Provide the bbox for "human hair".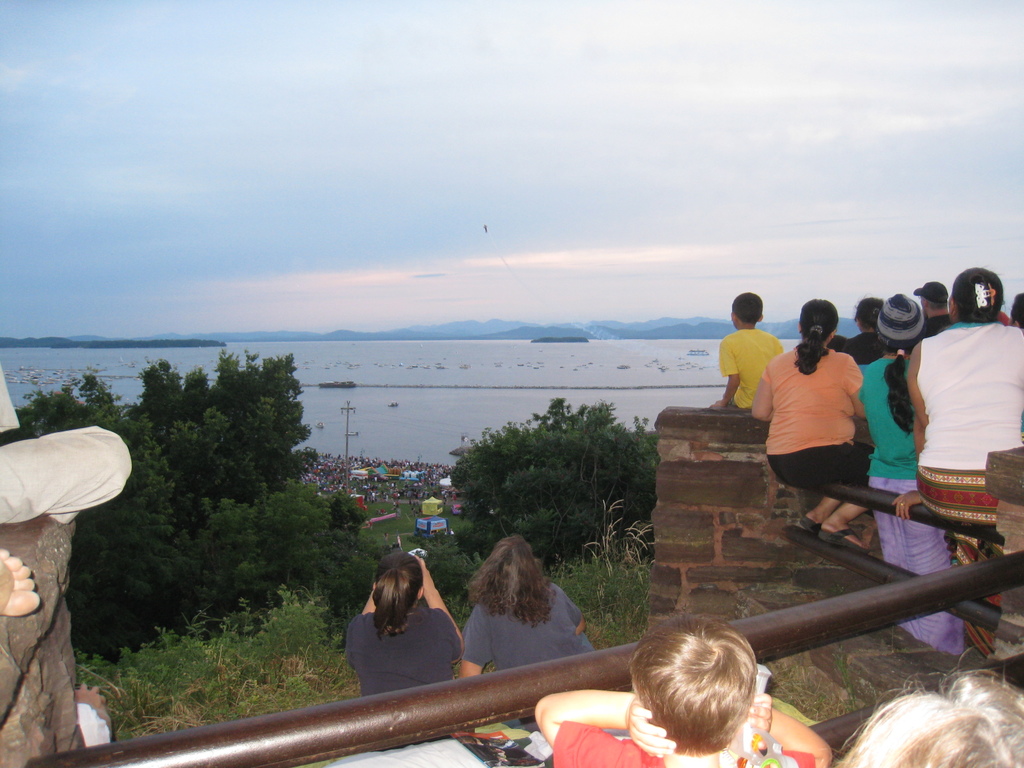
{"x1": 920, "y1": 296, "x2": 950, "y2": 310}.
